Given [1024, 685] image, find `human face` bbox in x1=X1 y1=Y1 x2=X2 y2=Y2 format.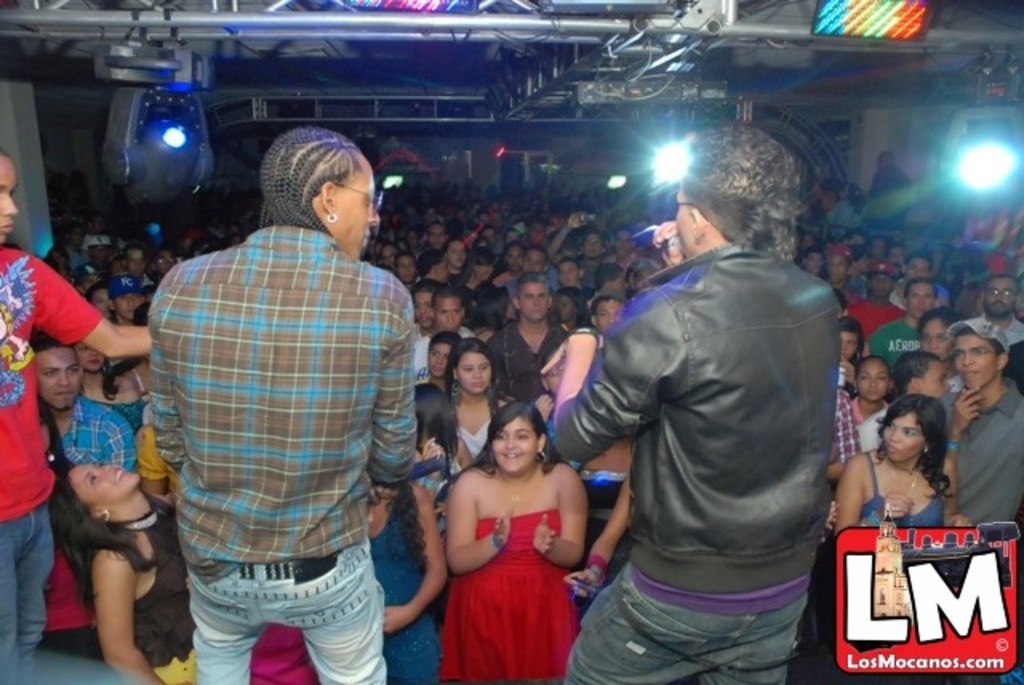
x1=493 y1=413 x2=539 y2=472.
